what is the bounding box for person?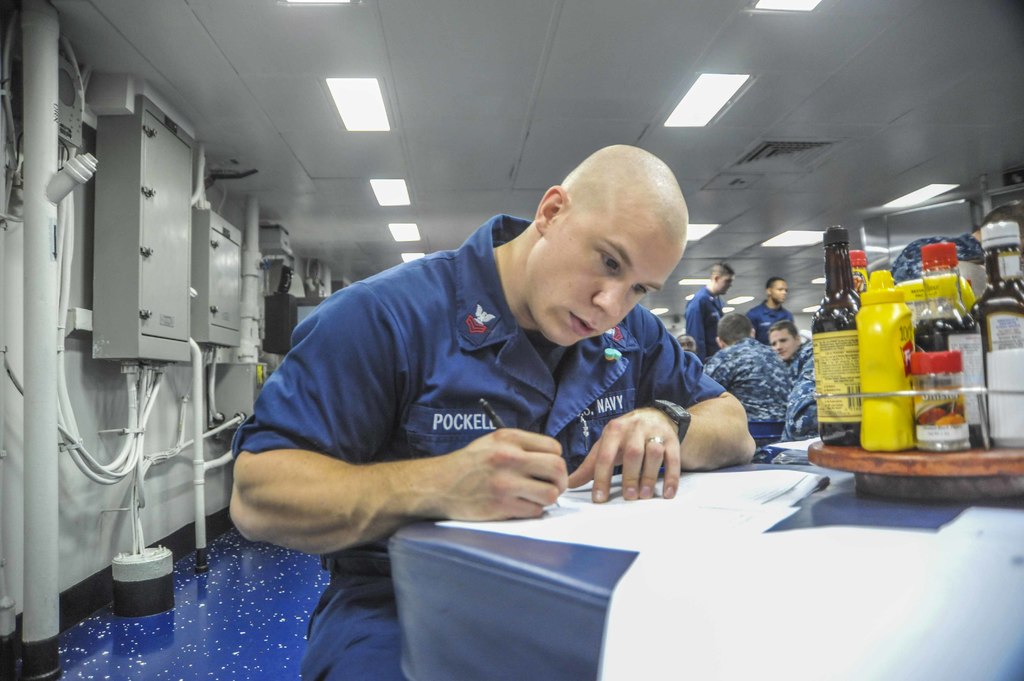
crop(671, 331, 696, 356).
